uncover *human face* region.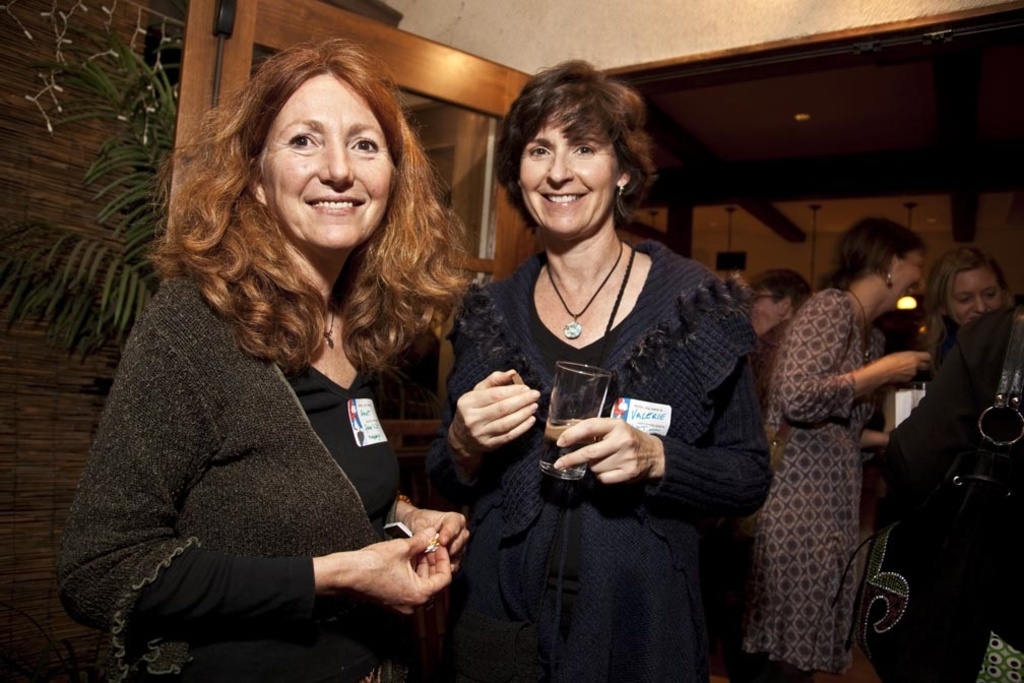
Uncovered: (left=519, top=98, right=617, bottom=237).
